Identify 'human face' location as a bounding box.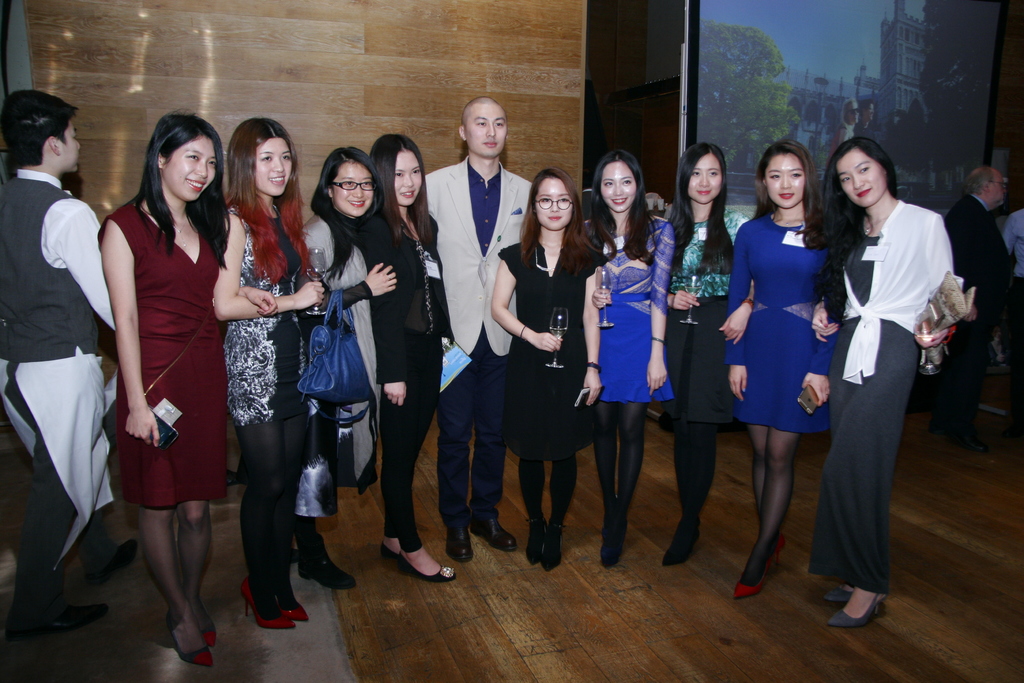
(602, 162, 634, 211).
